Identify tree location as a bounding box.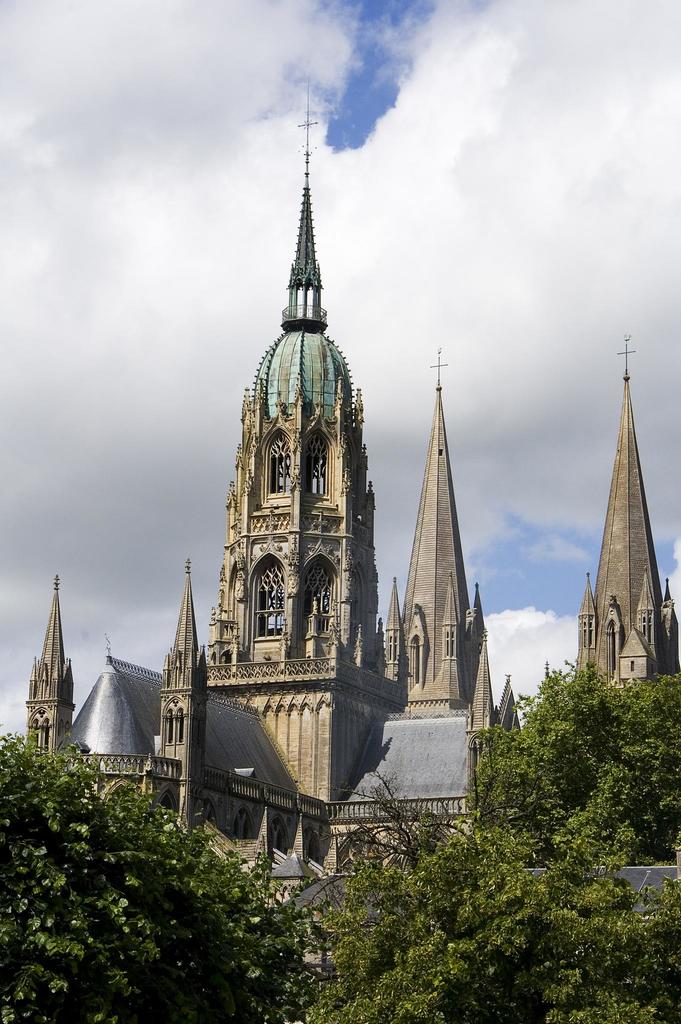
{"left": 10, "top": 720, "right": 333, "bottom": 993}.
